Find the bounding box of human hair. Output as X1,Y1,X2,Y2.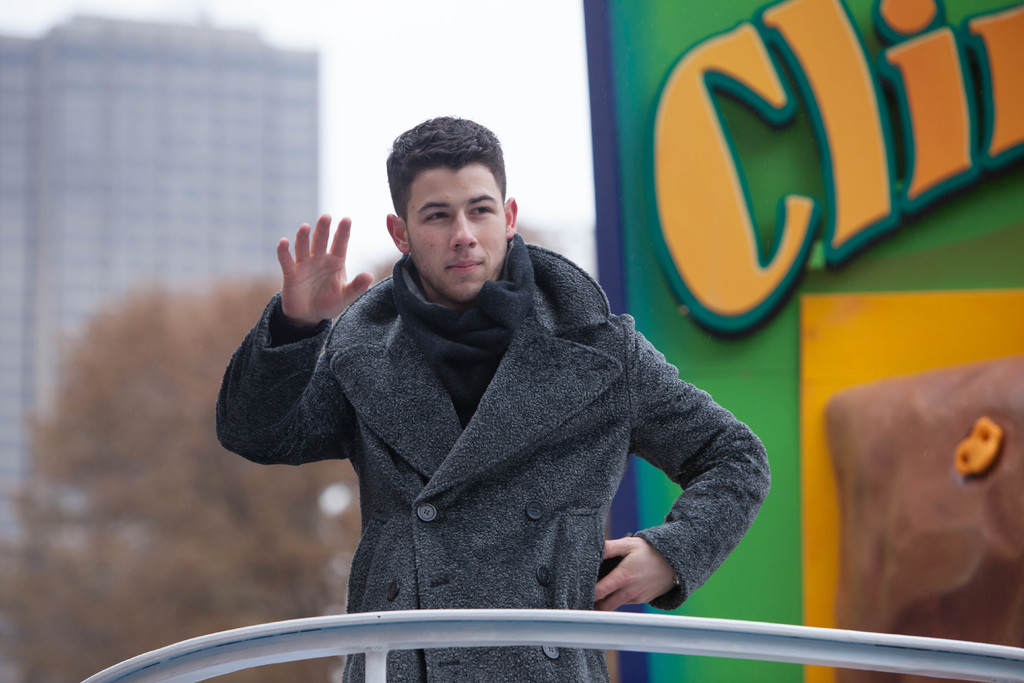
385,112,511,256.
